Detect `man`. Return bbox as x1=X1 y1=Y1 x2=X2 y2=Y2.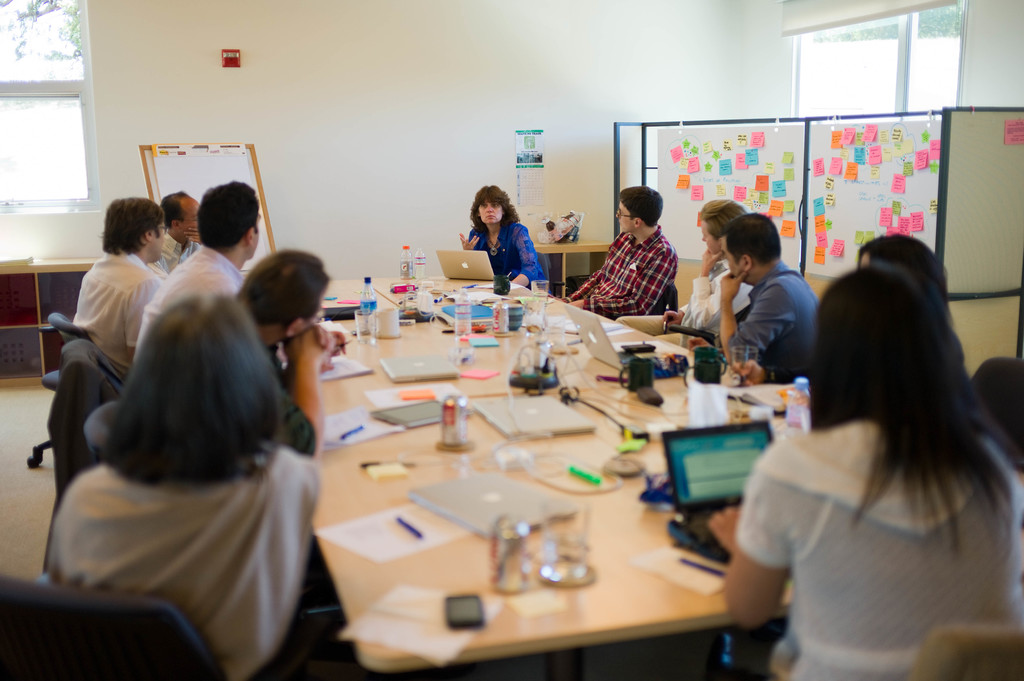
x1=68 y1=196 x2=162 y2=381.
